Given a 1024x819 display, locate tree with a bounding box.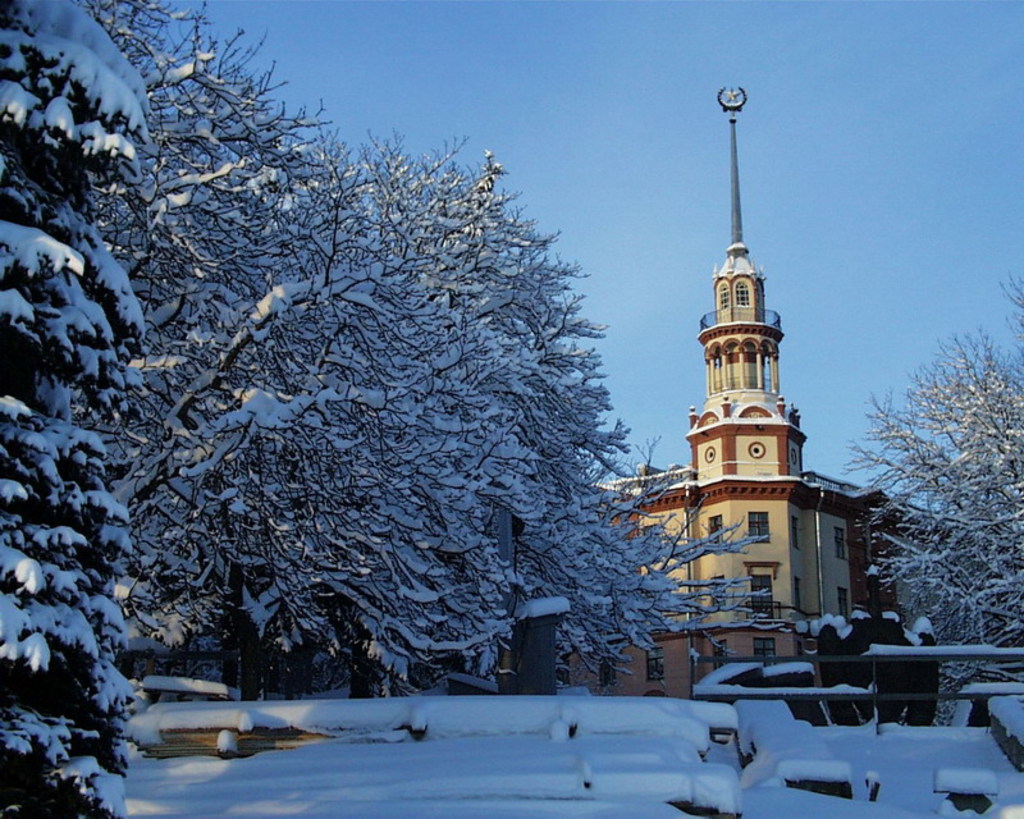
Located: bbox=(0, 0, 155, 818).
